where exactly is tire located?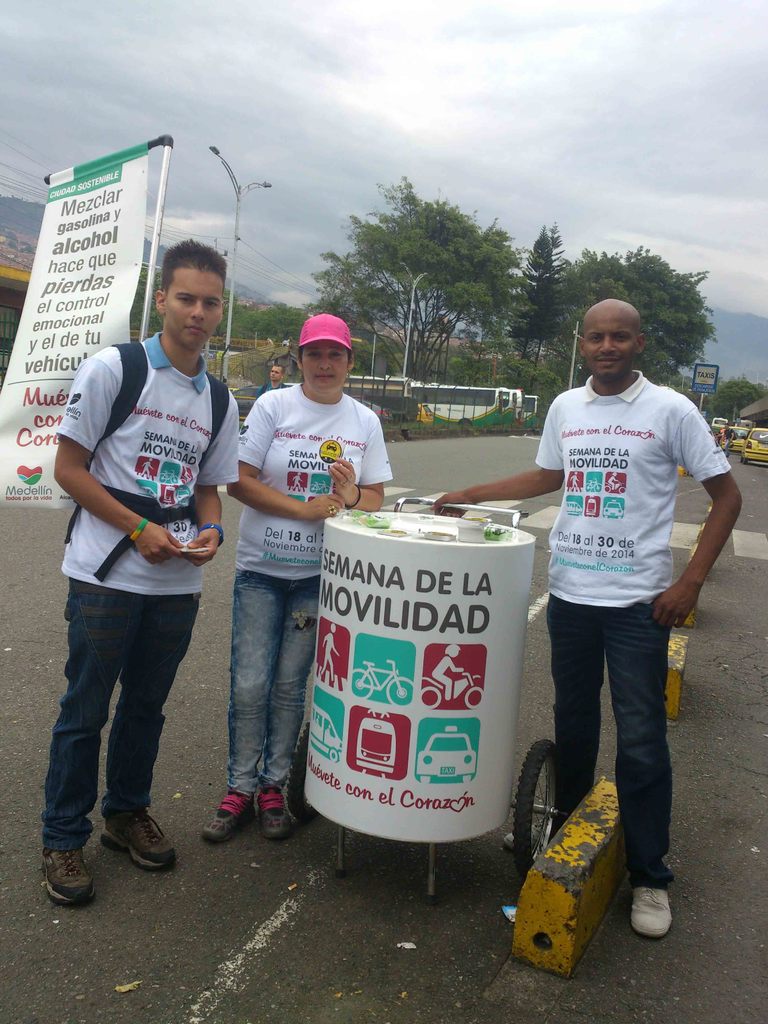
Its bounding box is (512, 742, 563, 869).
